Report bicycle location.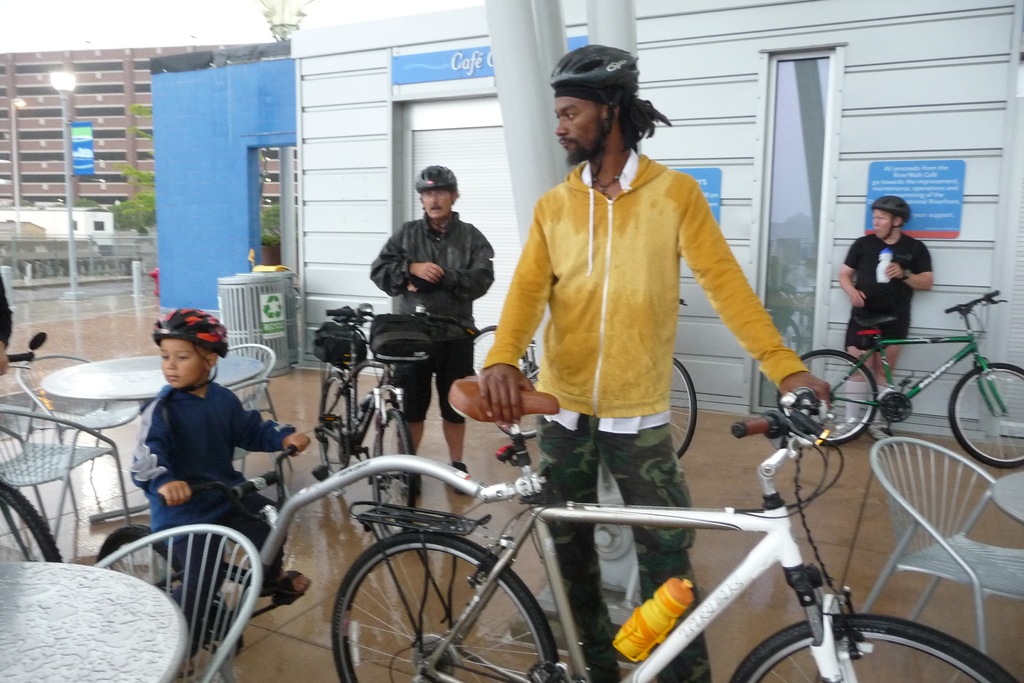
Report: {"x1": 465, "y1": 294, "x2": 698, "y2": 457}.
